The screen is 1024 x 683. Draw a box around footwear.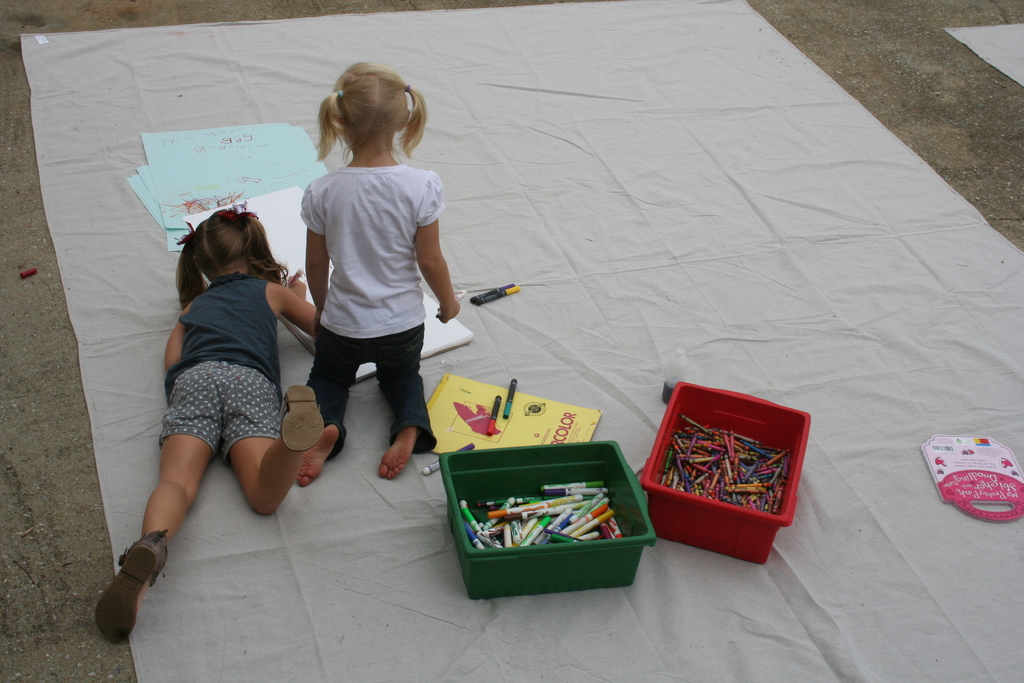
rect(278, 381, 328, 451).
